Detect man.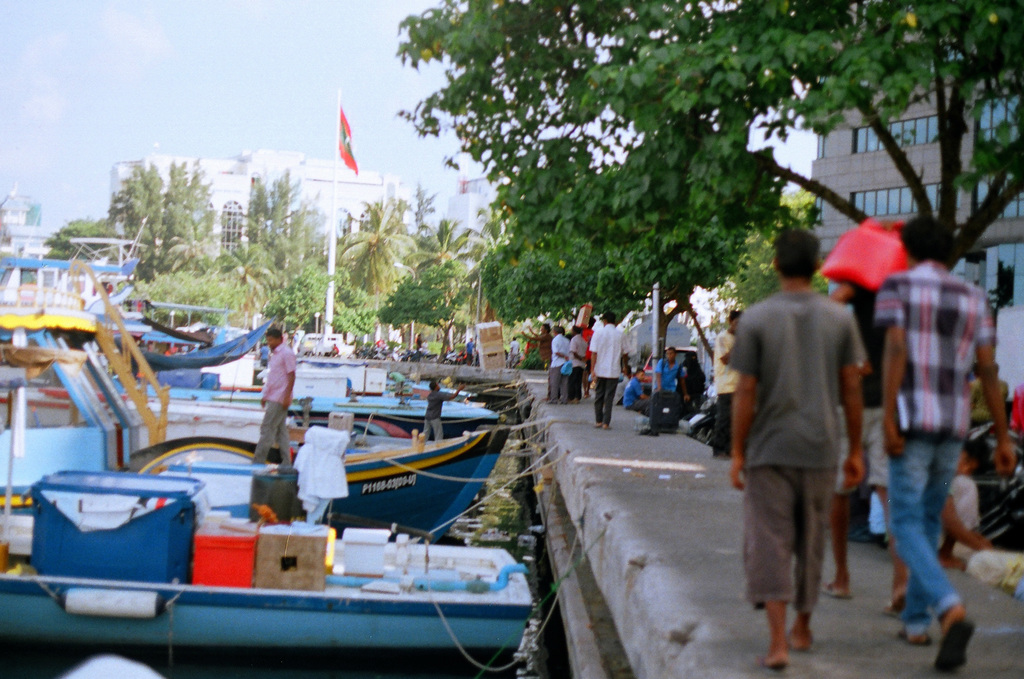
Detected at [420,377,468,441].
